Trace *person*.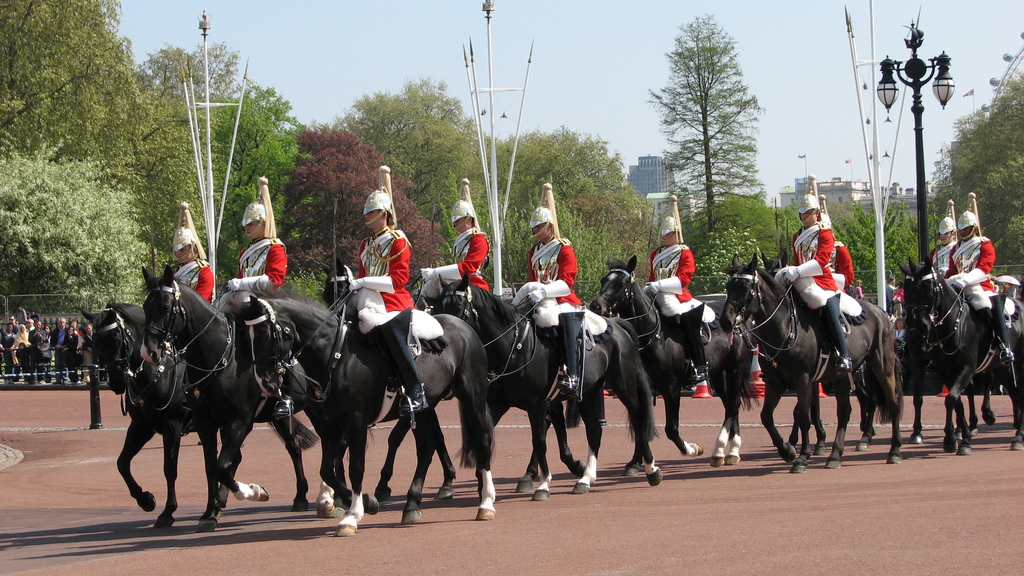
Traced to 346:189:430:414.
